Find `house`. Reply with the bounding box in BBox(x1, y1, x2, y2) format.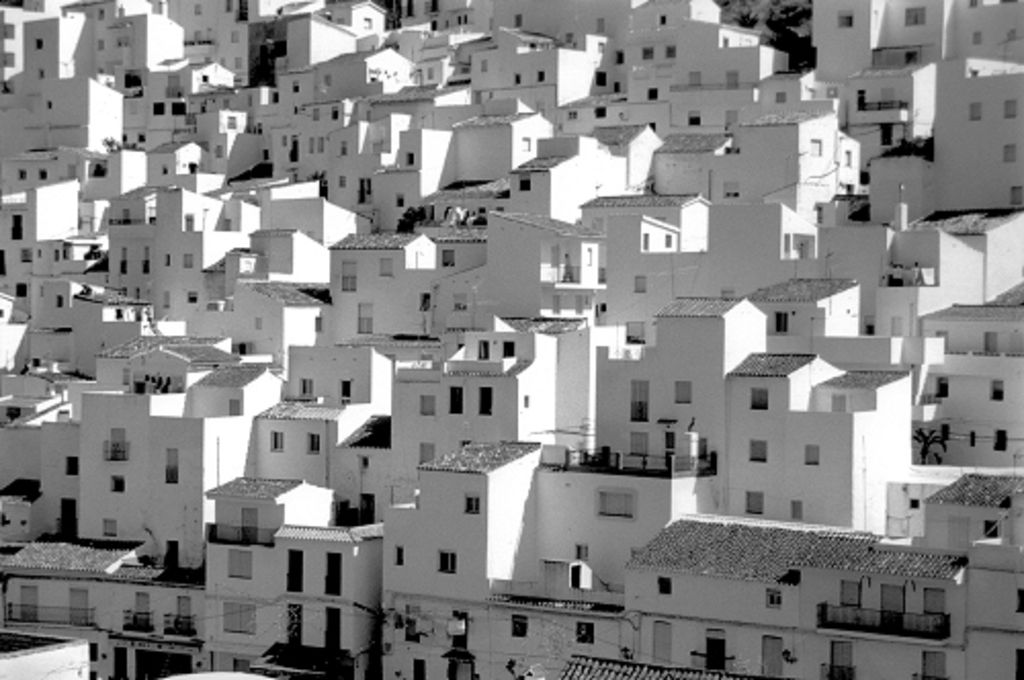
BBox(119, 100, 174, 133).
